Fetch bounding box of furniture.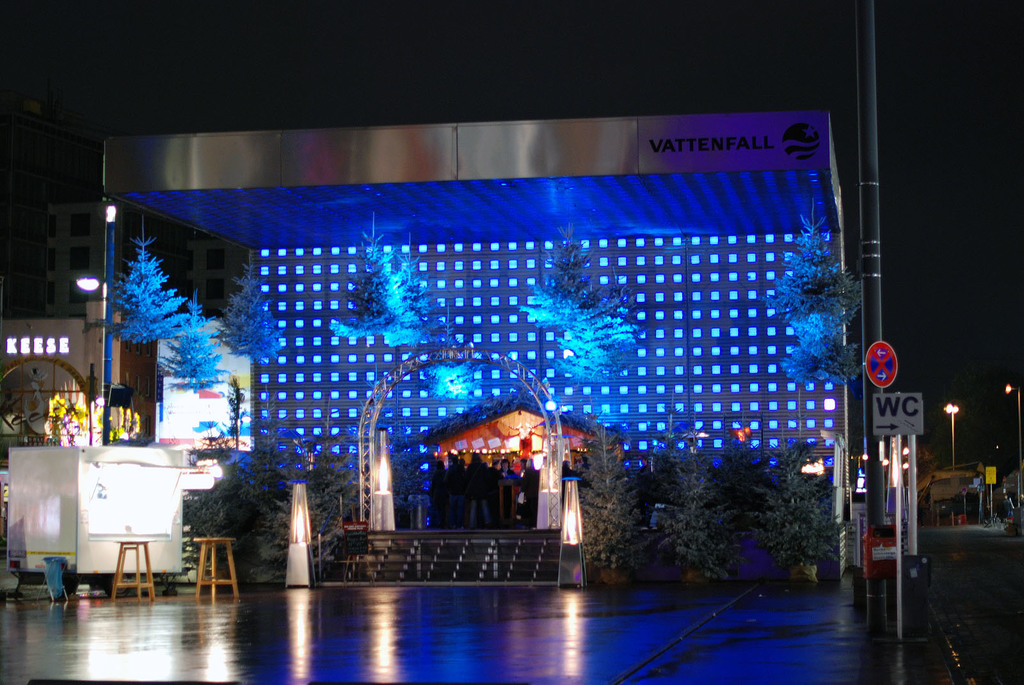
Bbox: x1=193 y1=535 x2=241 y2=601.
